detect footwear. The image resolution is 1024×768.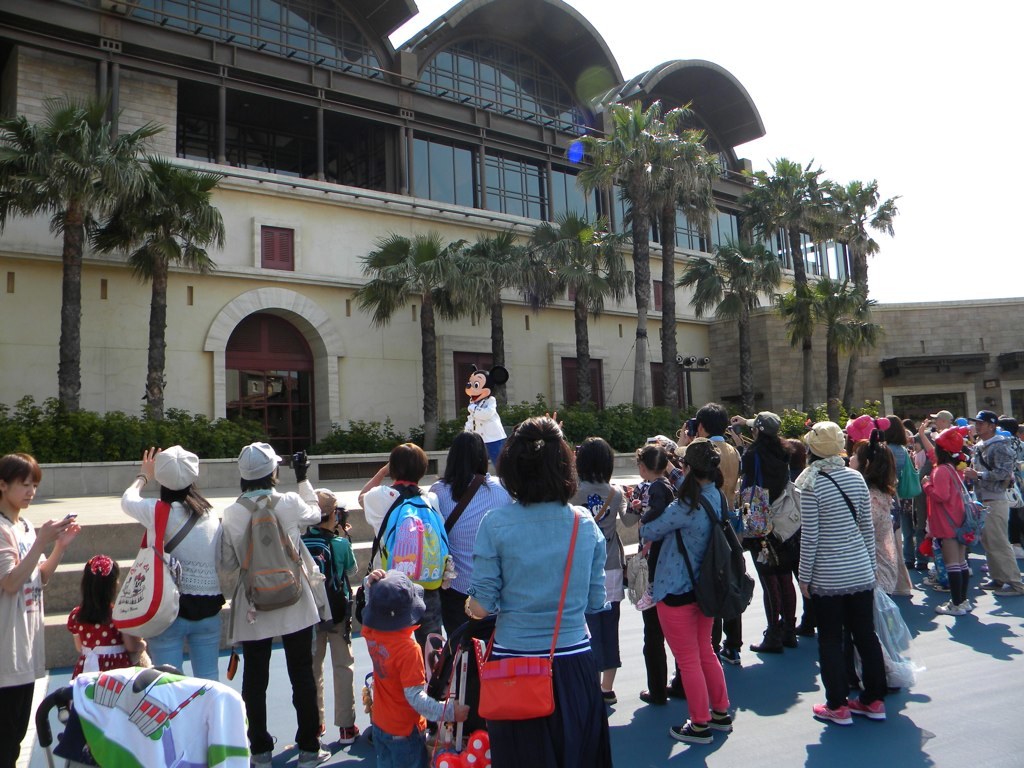
x1=919 y1=562 x2=931 y2=575.
